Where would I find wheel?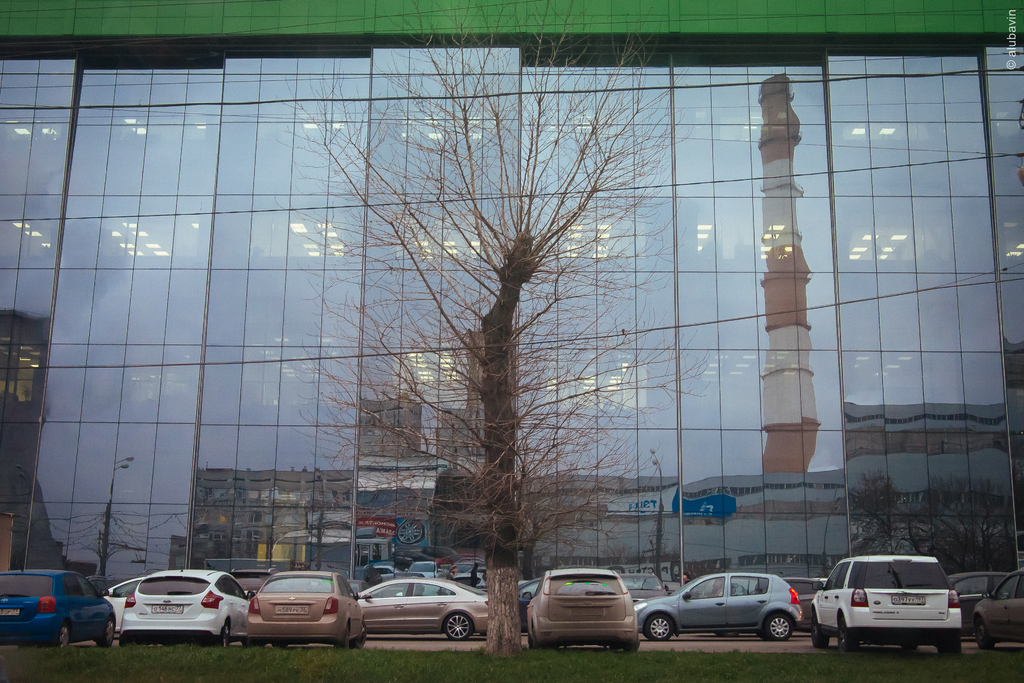
At 834 611 863 652.
